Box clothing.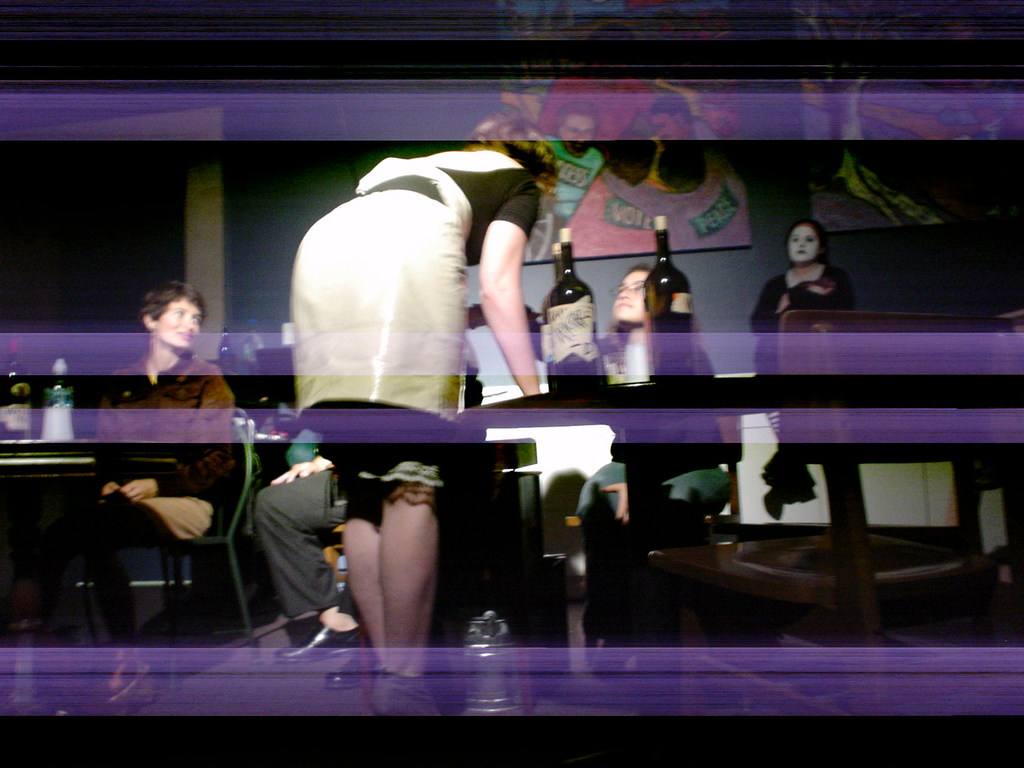
<bbox>579, 316, 738, 641</bbox>.
